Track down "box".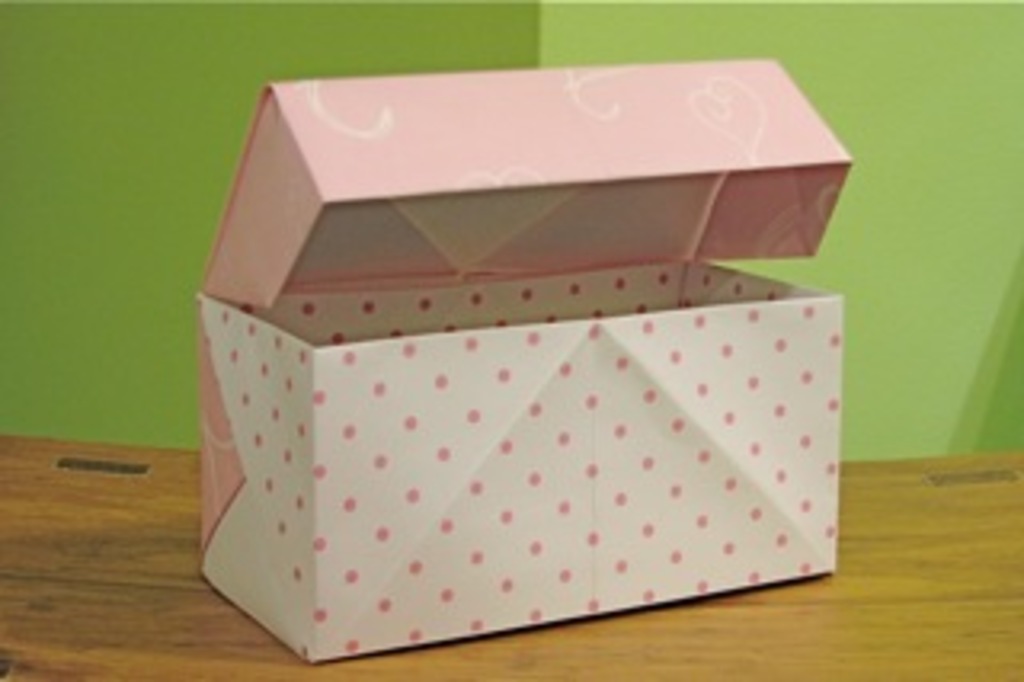
Tracked to left=189, top=54, right=854, bottom=663.
